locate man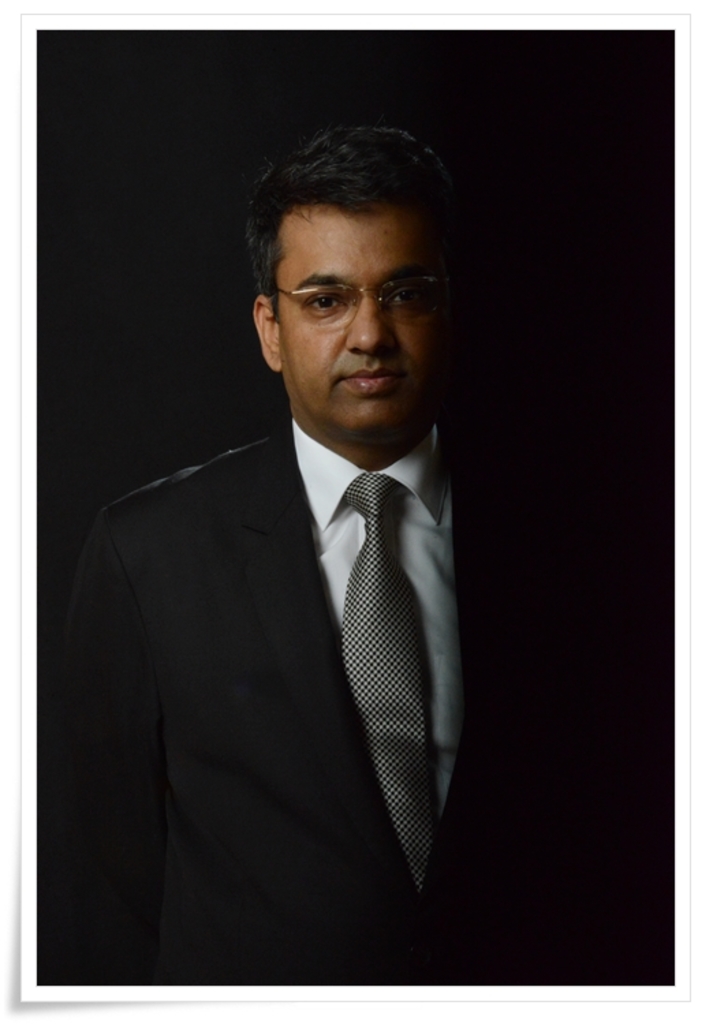
pyautogui.locateOnScreen(74, 152, 525, 954)
